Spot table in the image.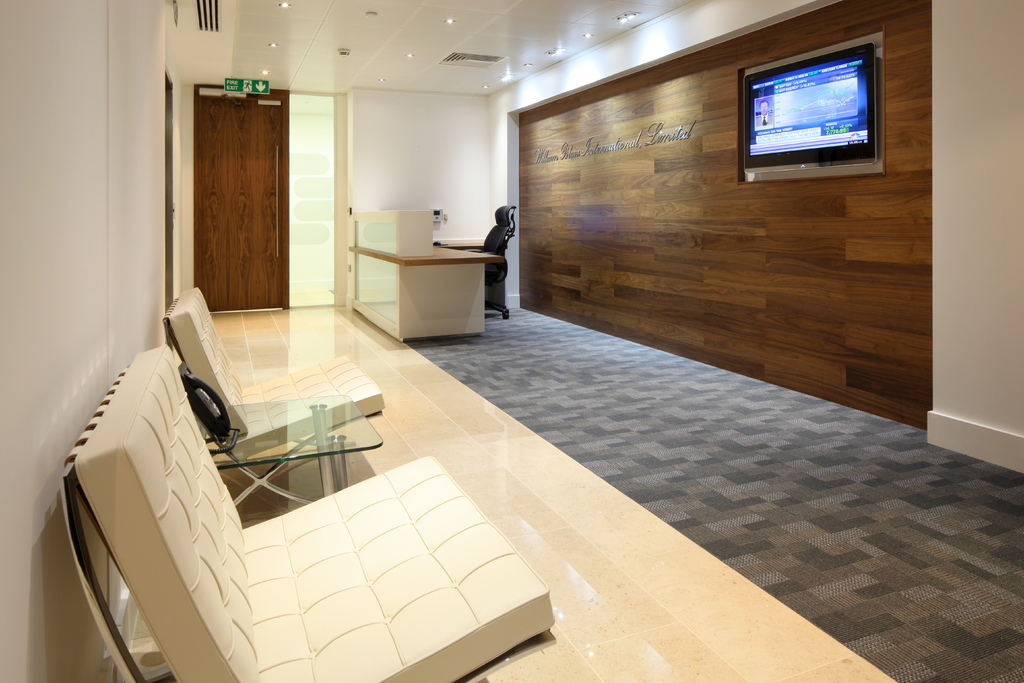
table found at 361,231,506,342.
